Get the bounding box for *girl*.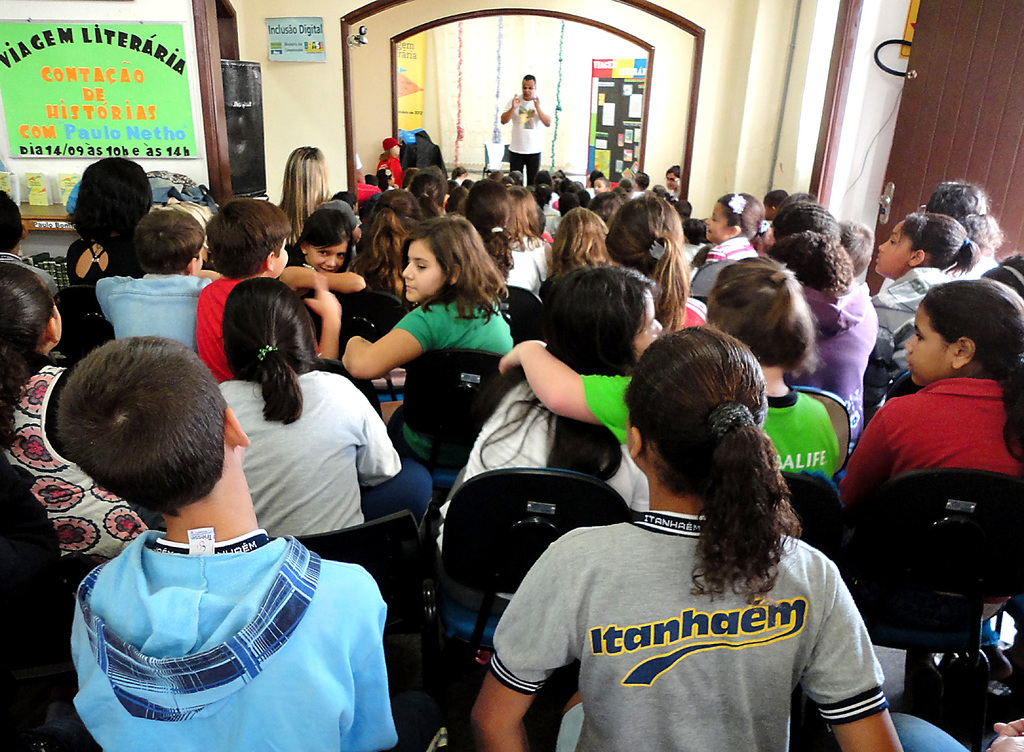
[x1=343, y1=214, x2=513, y2=472].
